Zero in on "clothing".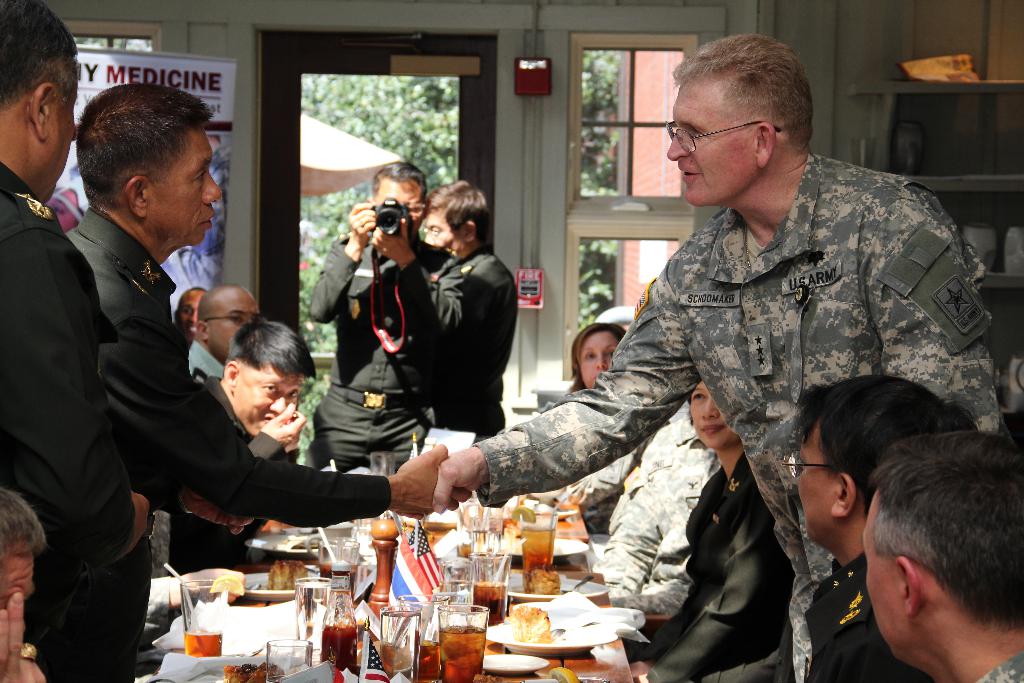
Zeroed in: <bbox>0, 163, 135, 682</bbox>.
